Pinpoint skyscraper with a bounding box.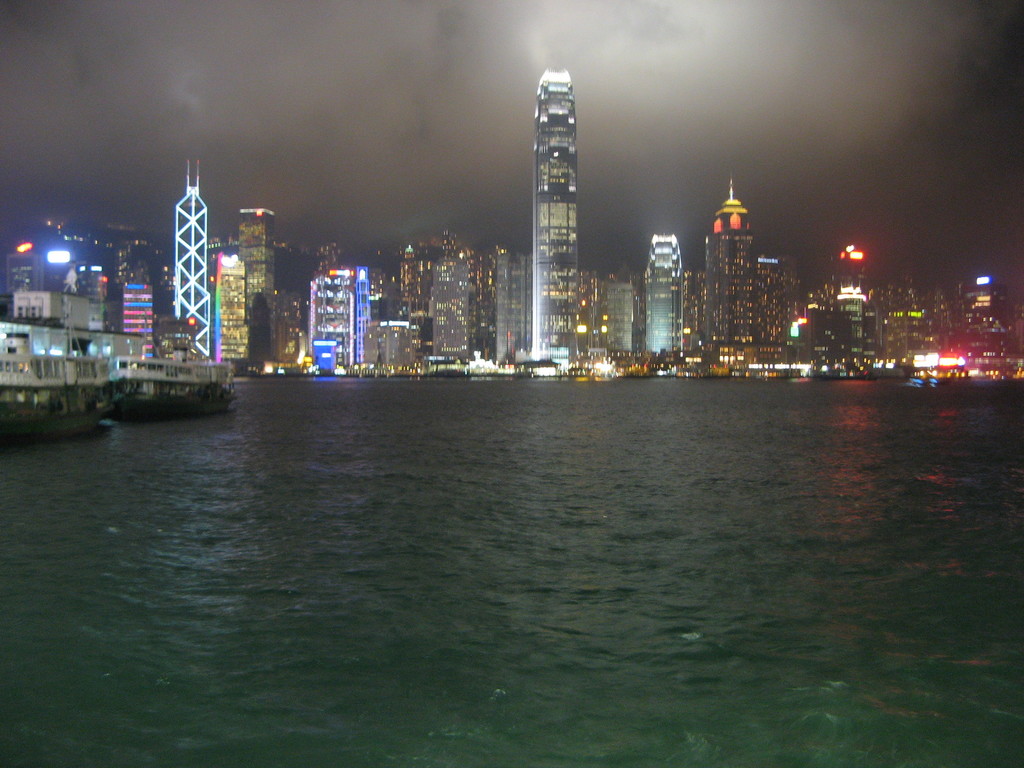
681 164 799 363.
